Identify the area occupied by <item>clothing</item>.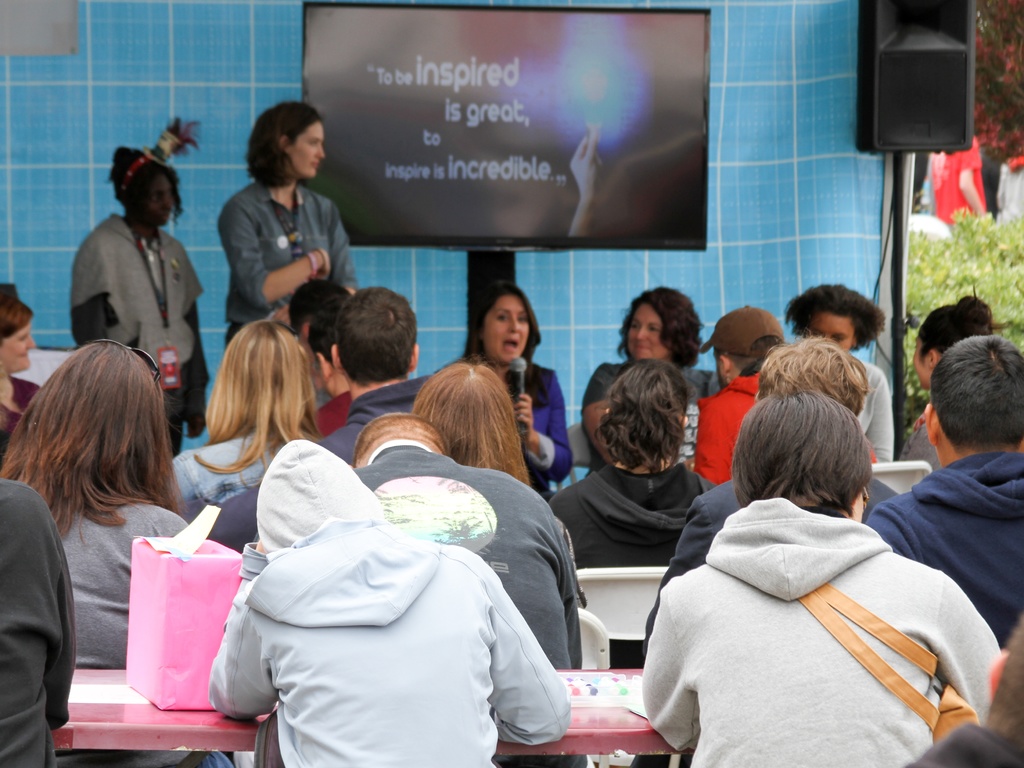
Area: (76, 219, 216, 441).
